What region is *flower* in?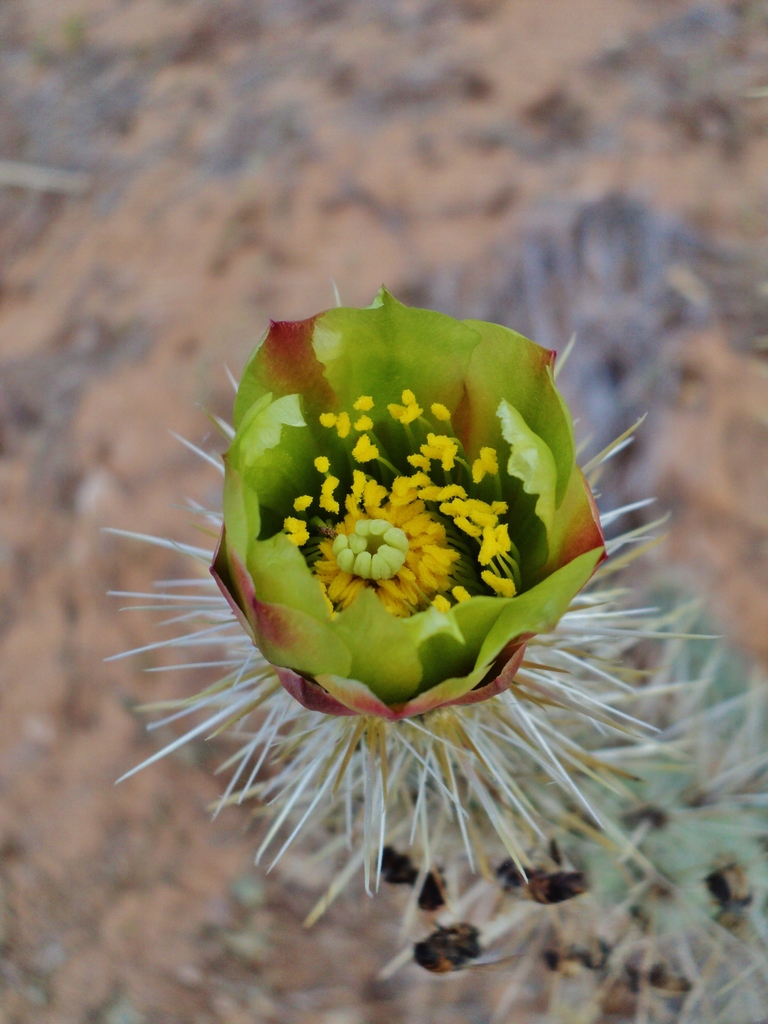
133:289:611:870.
